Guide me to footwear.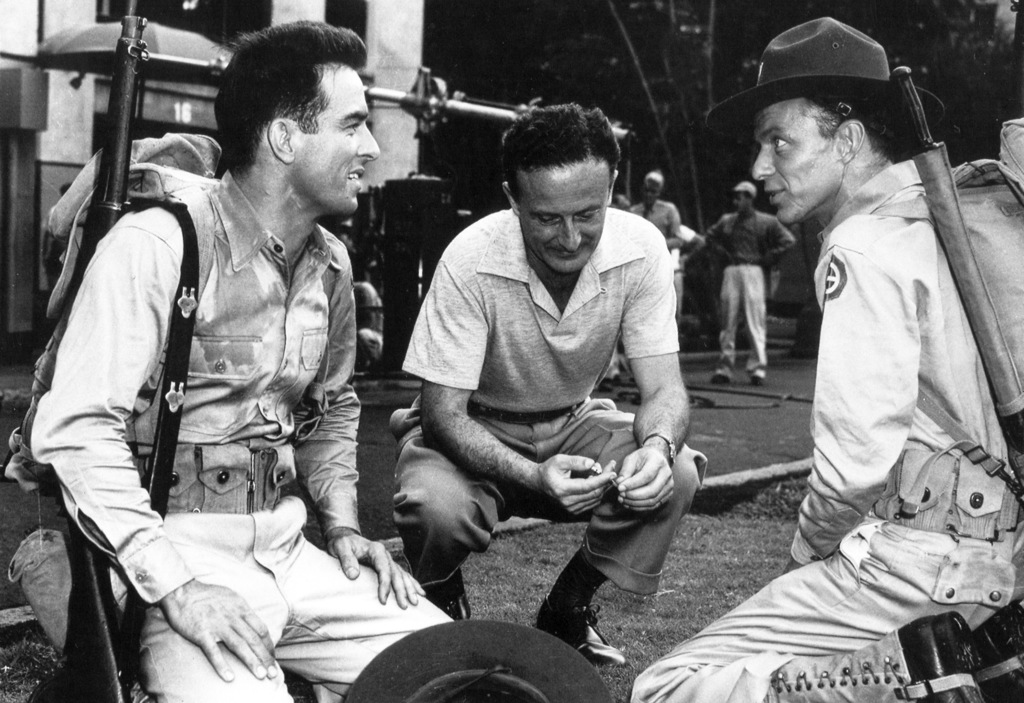
Guidance: [x1=751, y1=368, x2=763, y2=391].
